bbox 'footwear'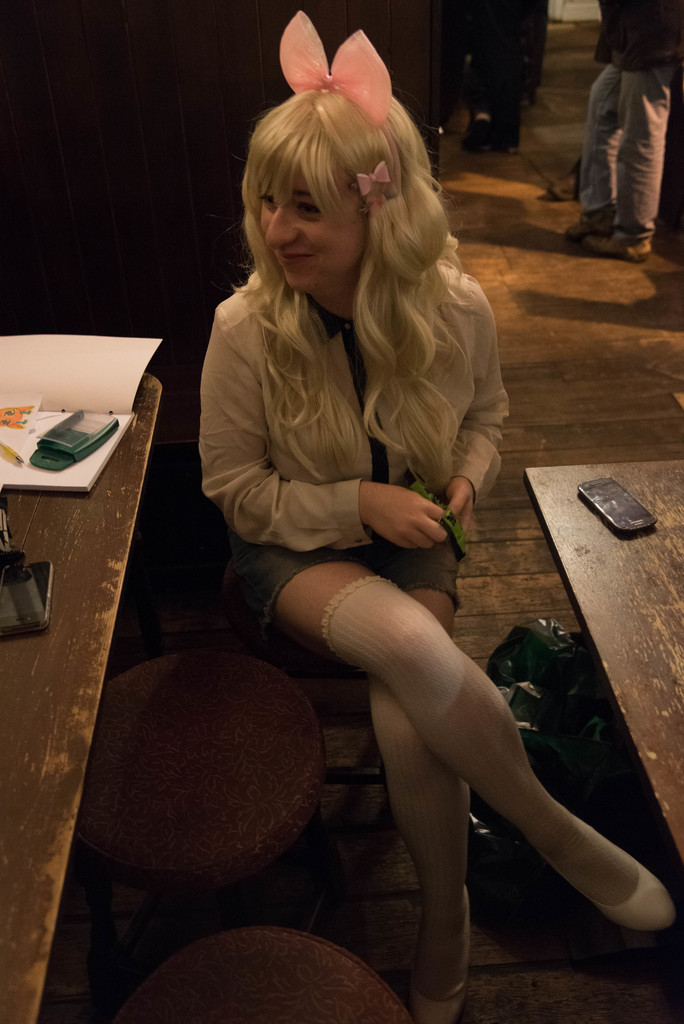
Rect(534, 844, 674, 930)
